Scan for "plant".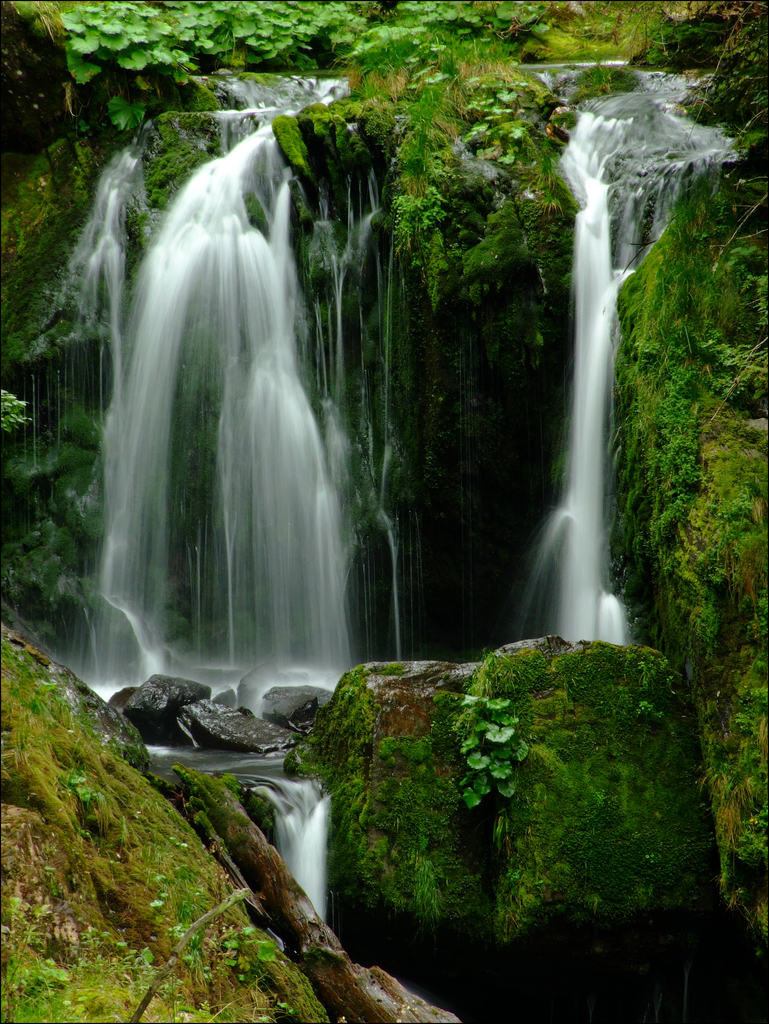
Scan result: region(668, 0, 768, 149).
